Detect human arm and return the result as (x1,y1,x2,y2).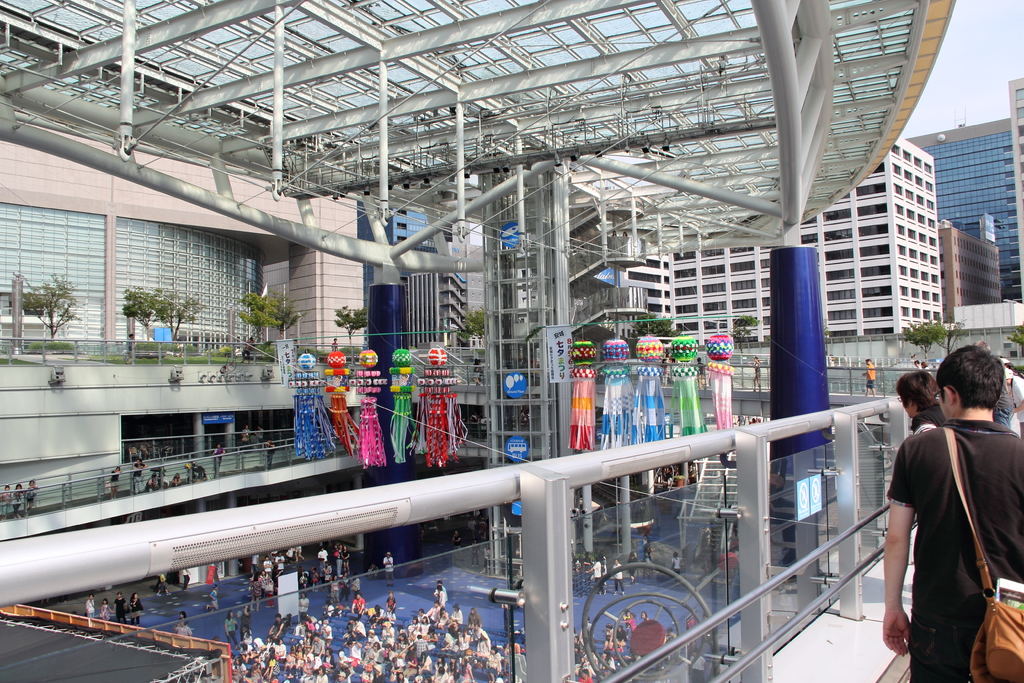
(268,625,274,632).
